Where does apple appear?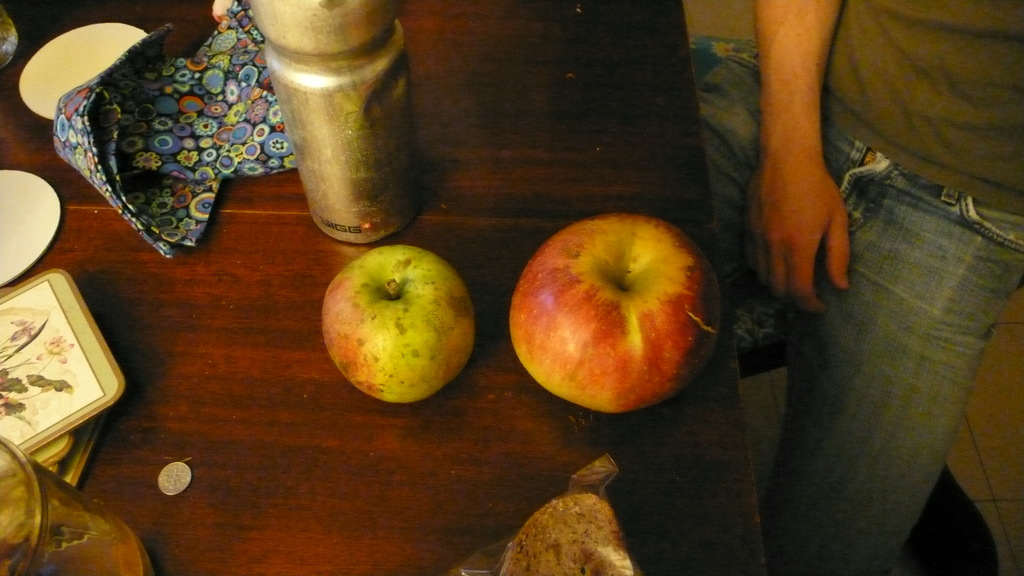
Appears at x1=320, y1=242, x2=479, y2=406.
